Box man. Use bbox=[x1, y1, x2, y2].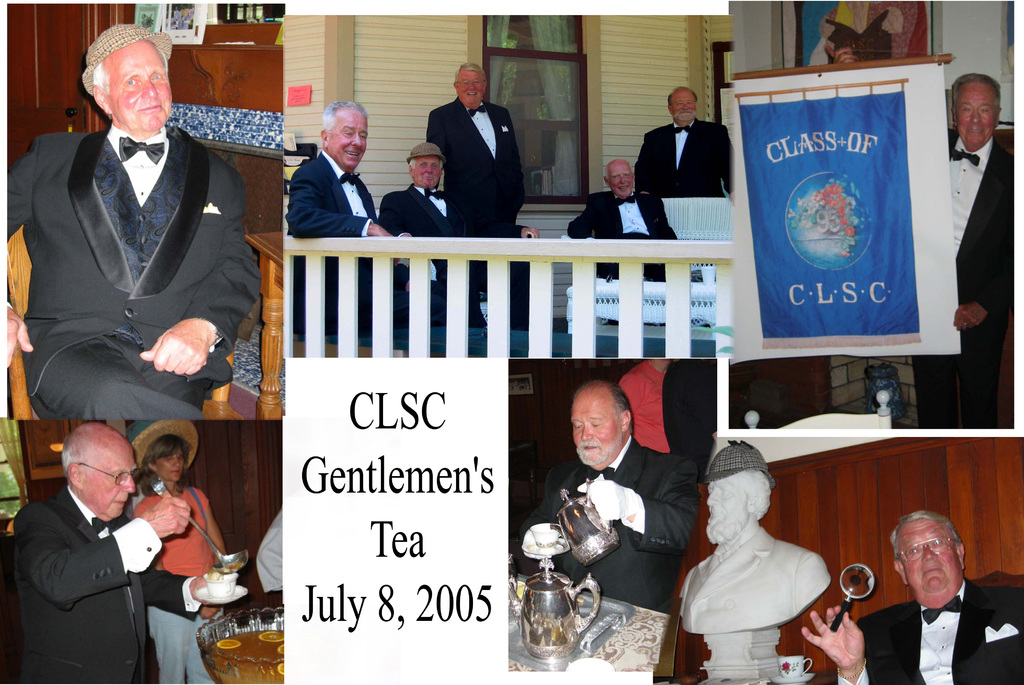
bbox=[0, 22, 264, 422].
